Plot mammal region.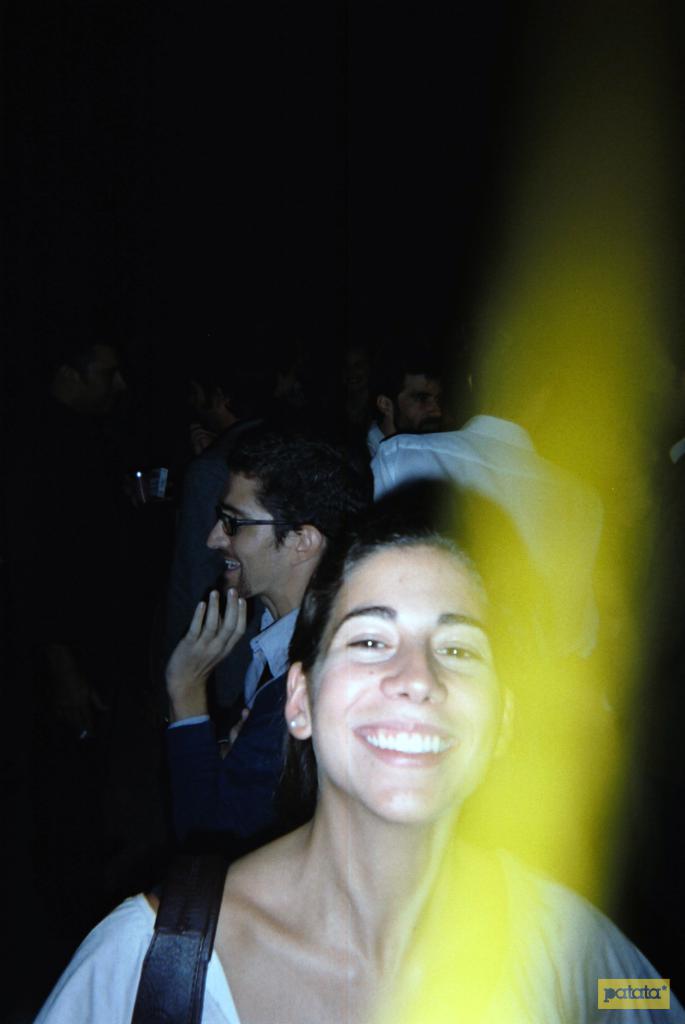
Plotted at (352,331,616,655).
